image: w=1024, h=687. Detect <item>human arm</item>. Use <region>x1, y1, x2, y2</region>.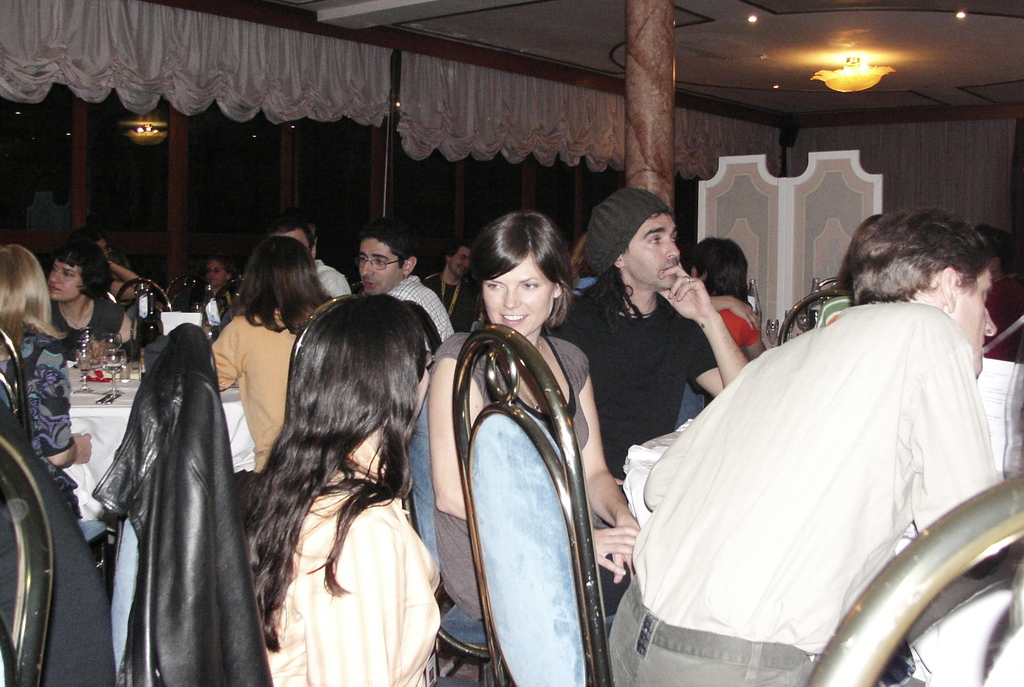
<region>570, 373, 640, 585</region>.
